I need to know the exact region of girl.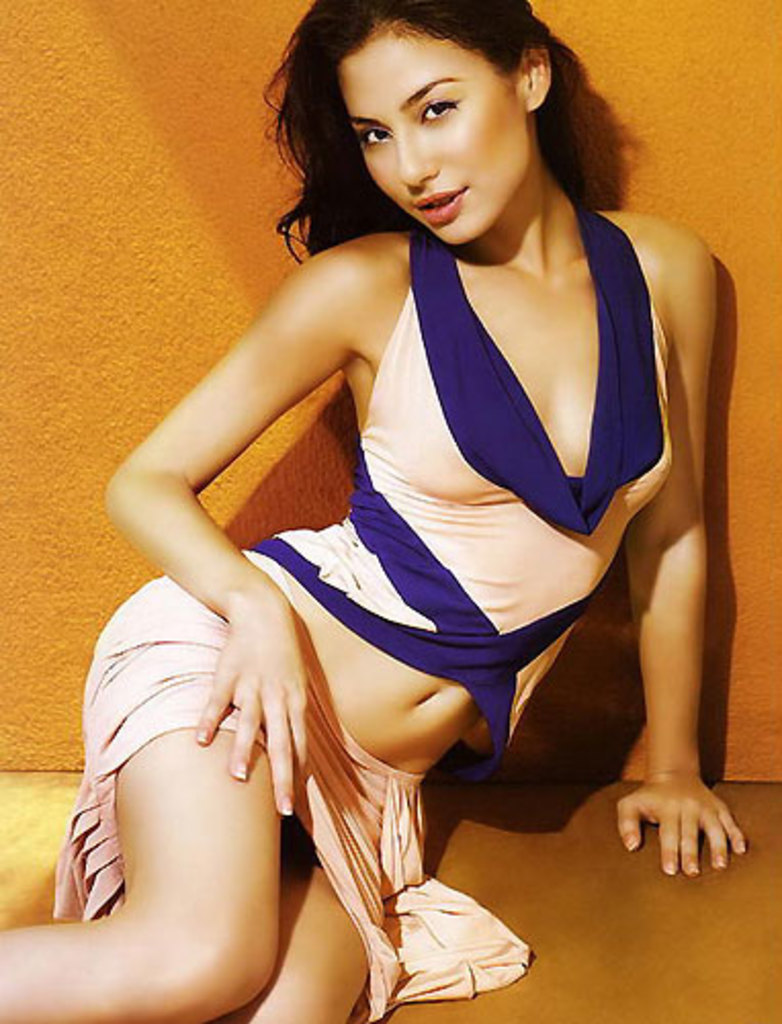
Region: [0, 0, 743, 1022].
